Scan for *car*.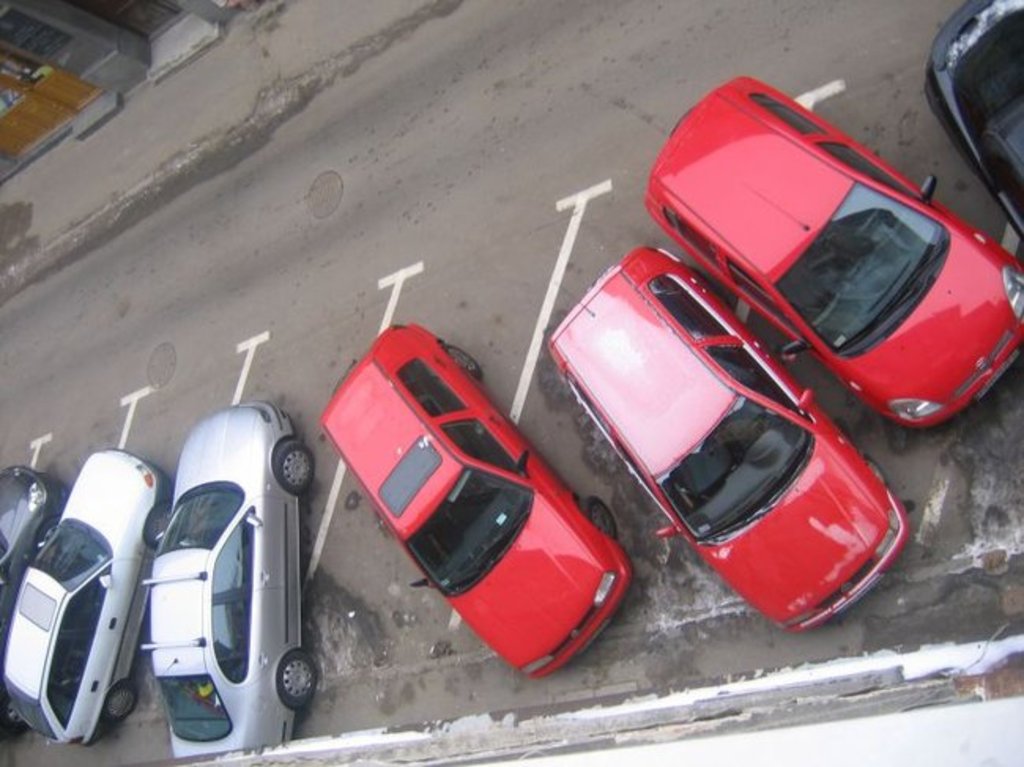
Scan result: box=[918, 0, 1022, 247].
